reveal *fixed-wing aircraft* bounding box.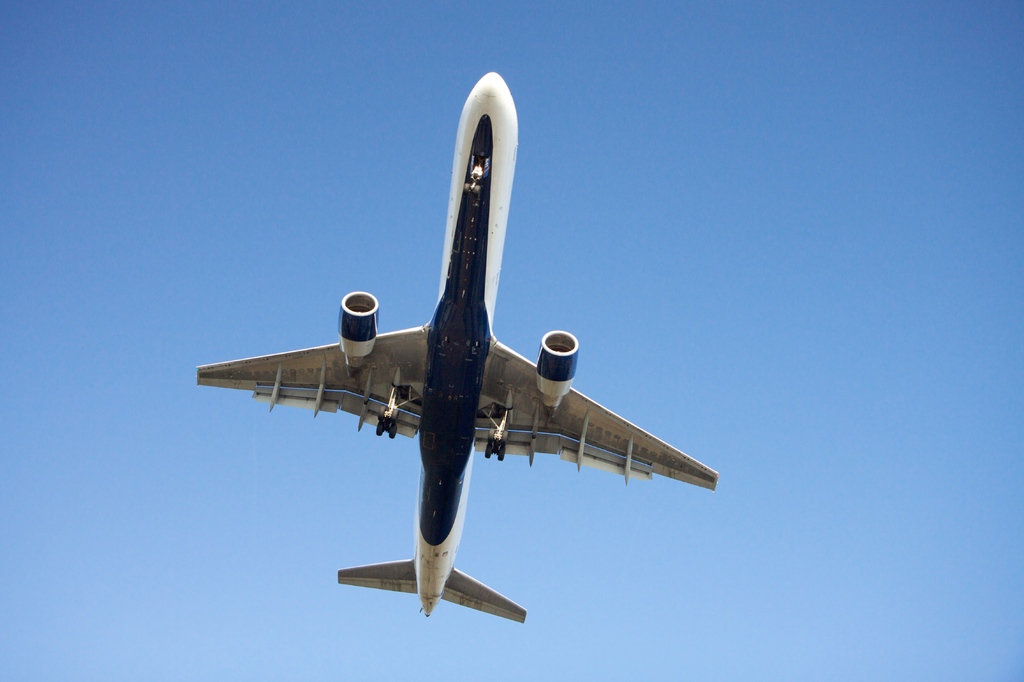
Revealed: box(198, 69, 728, 612).
